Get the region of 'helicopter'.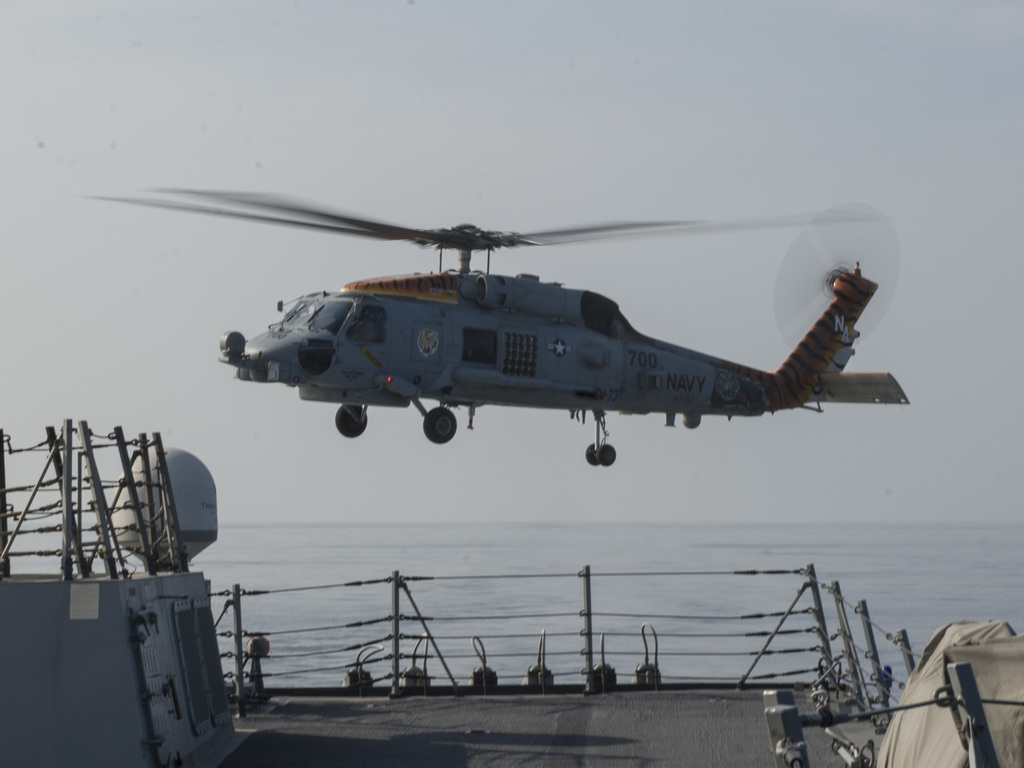
bbox=[67, 179, 917, 477].
